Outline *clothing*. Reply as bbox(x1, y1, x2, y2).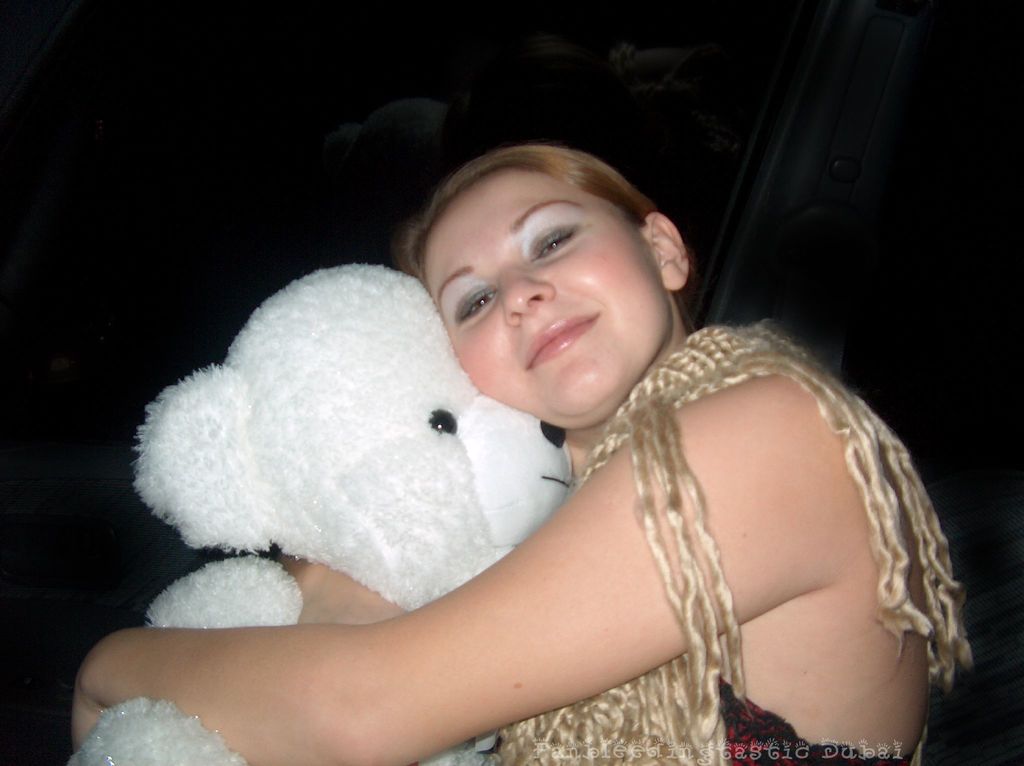
bbox(557, 321, 945, 749).
